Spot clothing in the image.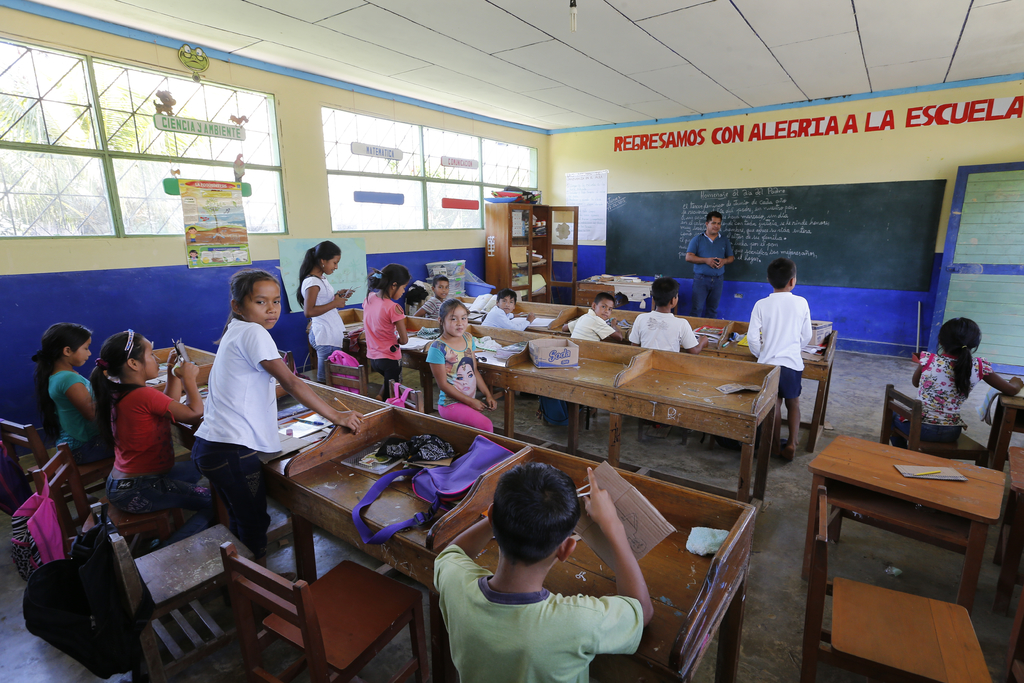
clothing found at <region>564, 308, 618, 340</region>.
